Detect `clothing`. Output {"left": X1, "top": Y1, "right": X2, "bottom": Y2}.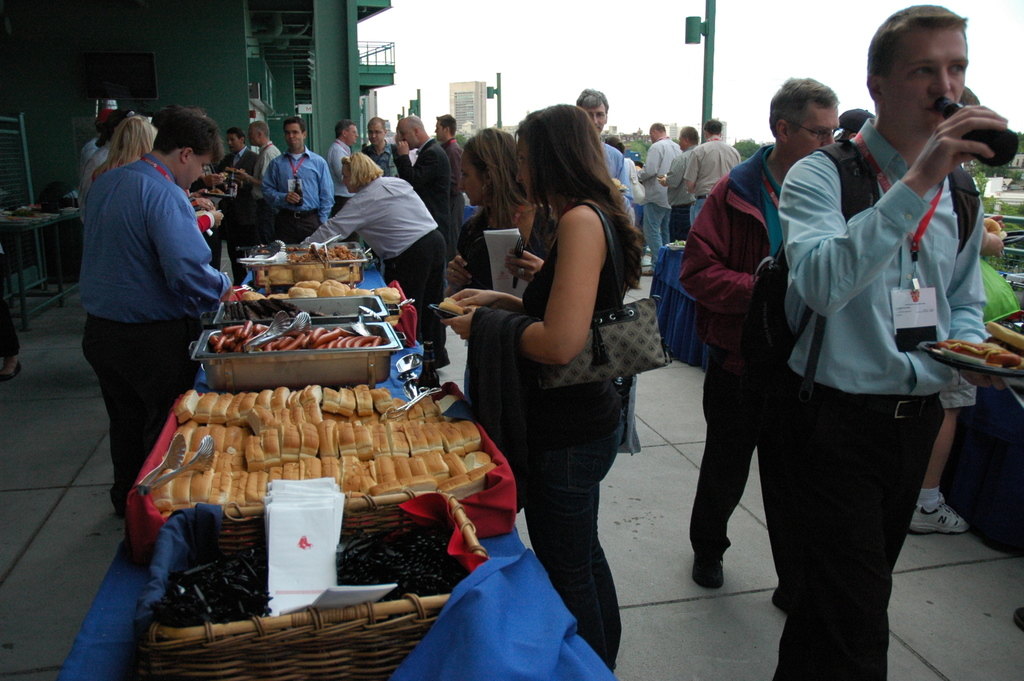
{"left": 639, "top": 137, "right": 682, "bottom": 208}.
